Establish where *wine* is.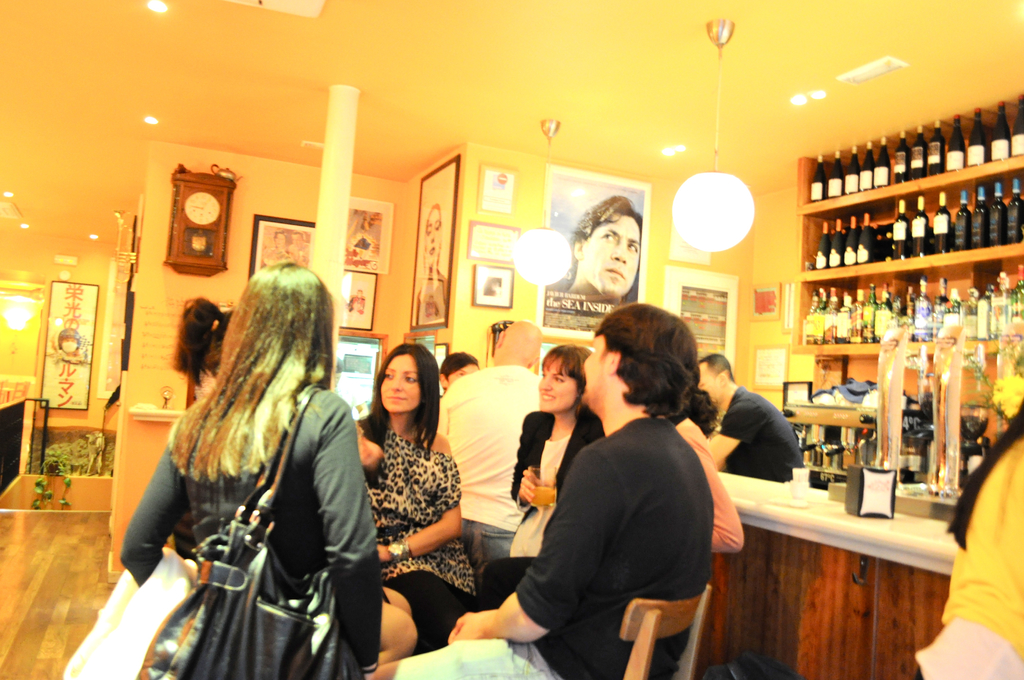
Established at box(934, 192, 948, 252).
